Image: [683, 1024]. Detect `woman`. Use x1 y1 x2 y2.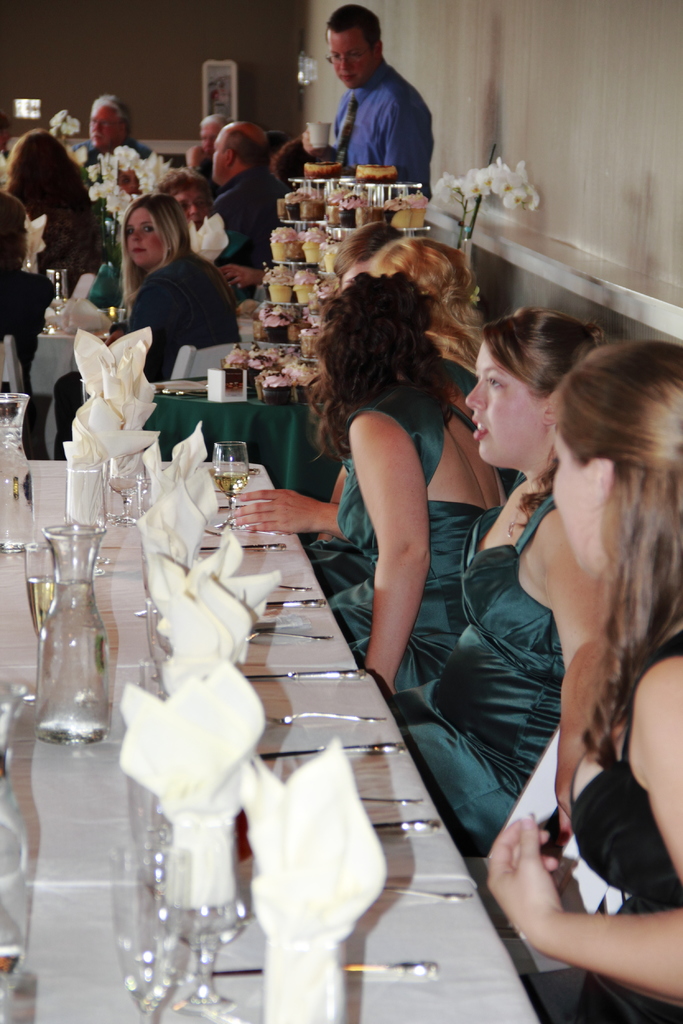
270 216 433 621.
